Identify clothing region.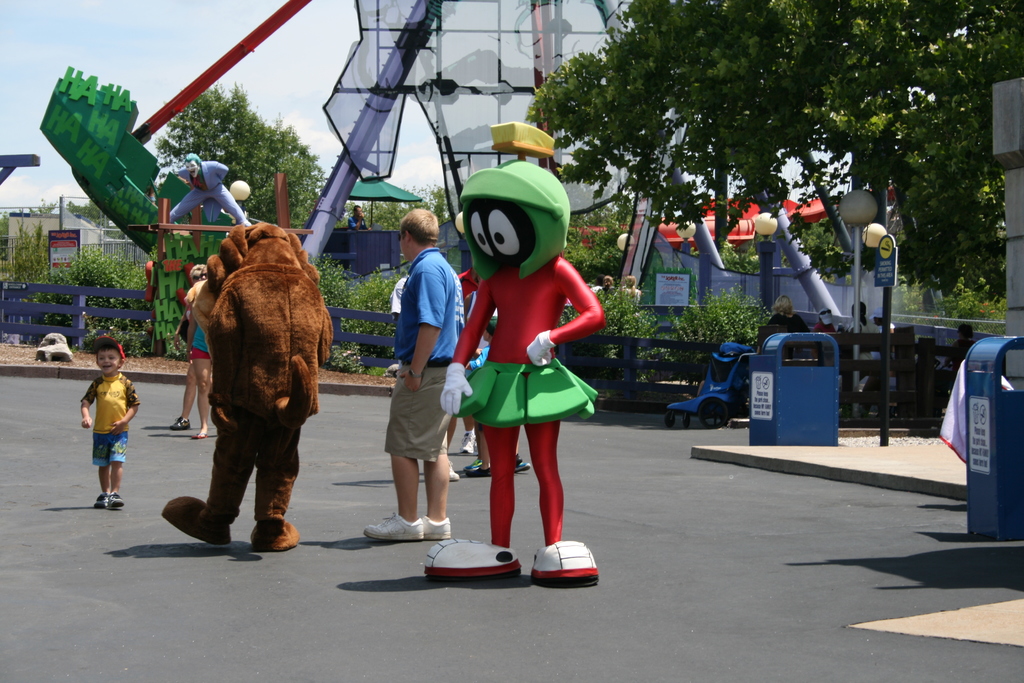
Region: (left=81, top=372, right=136, bottom=465).
